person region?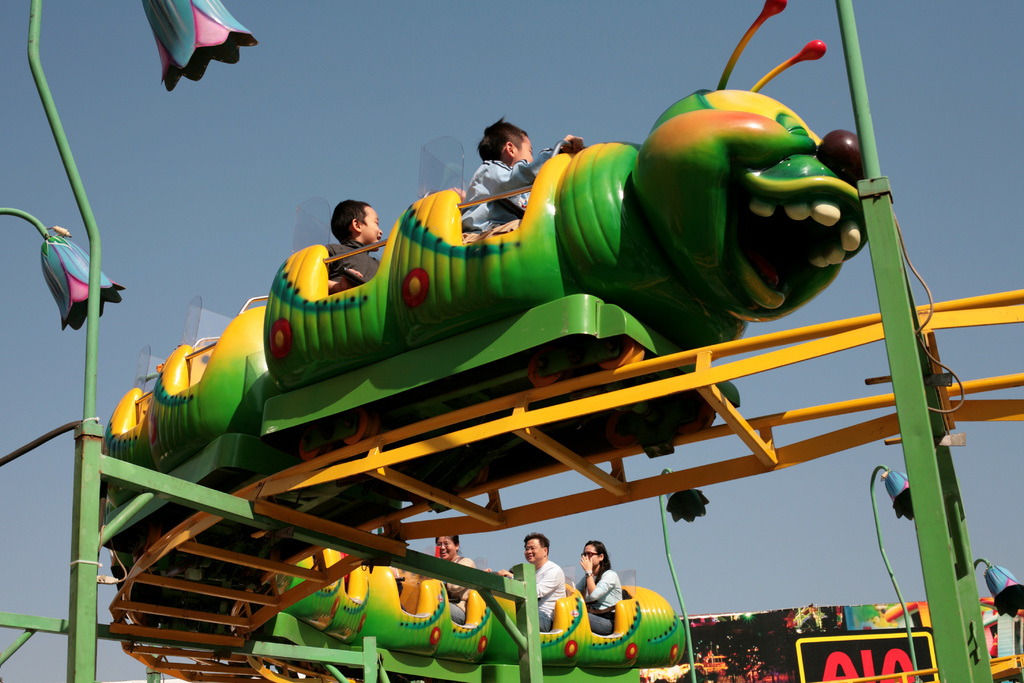
rect(575, 550, 654, 668)
